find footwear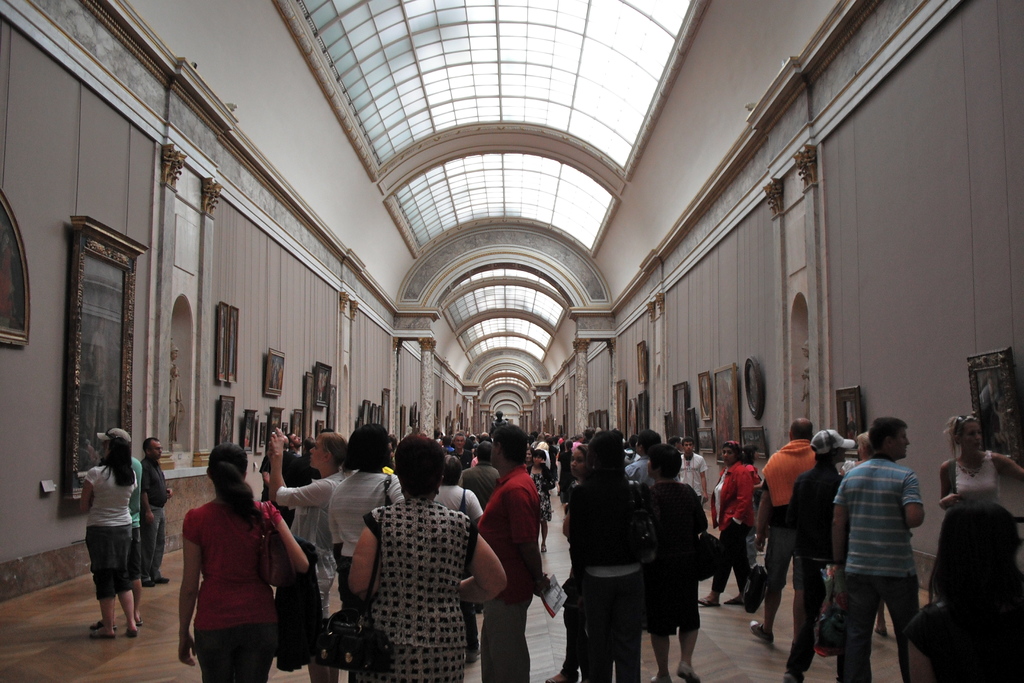
bbox=[676, 660, 701, 682]
